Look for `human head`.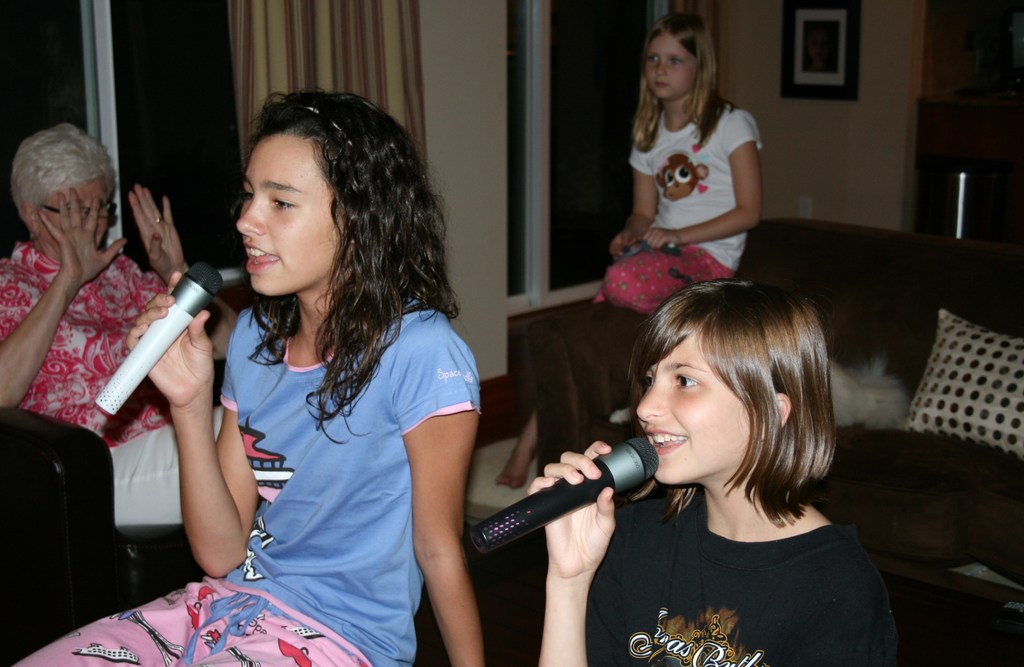
Found: {"x1": 629, "y1": 278, "x2": 830, "y2": 486}.
